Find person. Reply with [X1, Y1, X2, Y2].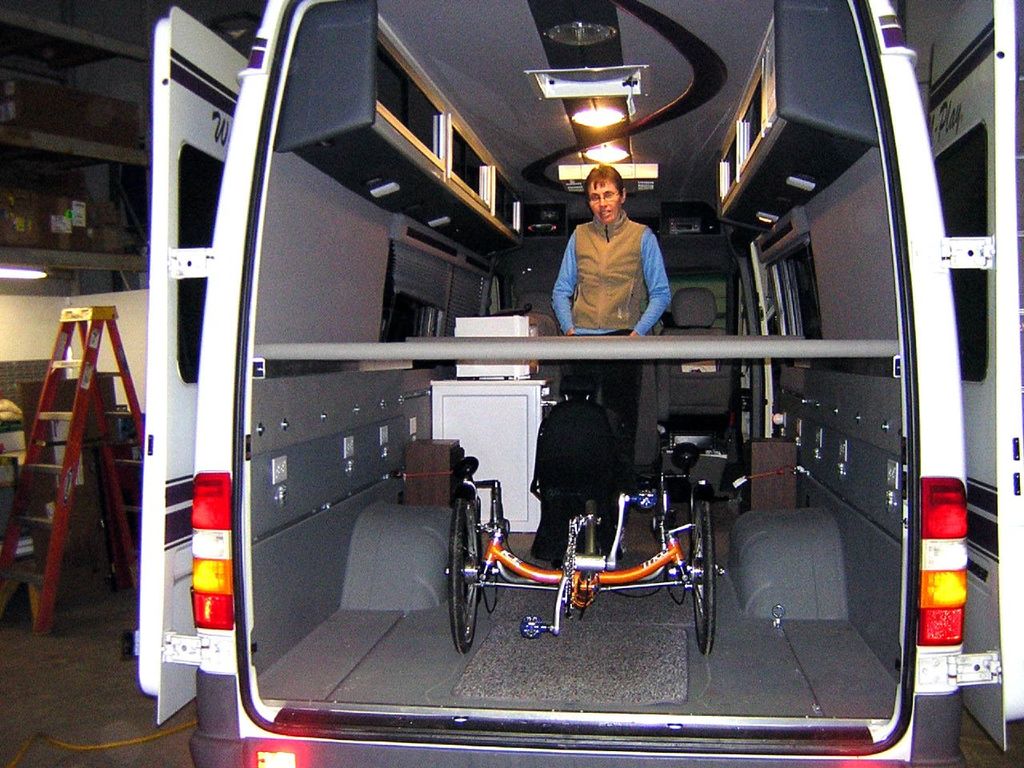
[555, 158, 683, 354].
